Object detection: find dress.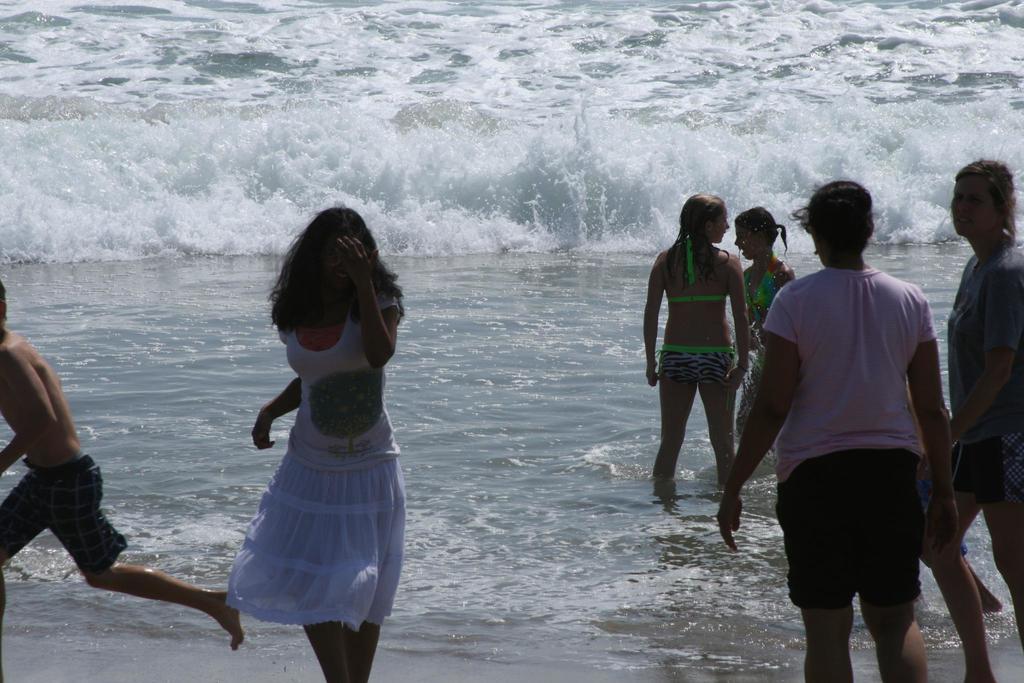
<bbox>214, 300, 402, 621</bbox>.
